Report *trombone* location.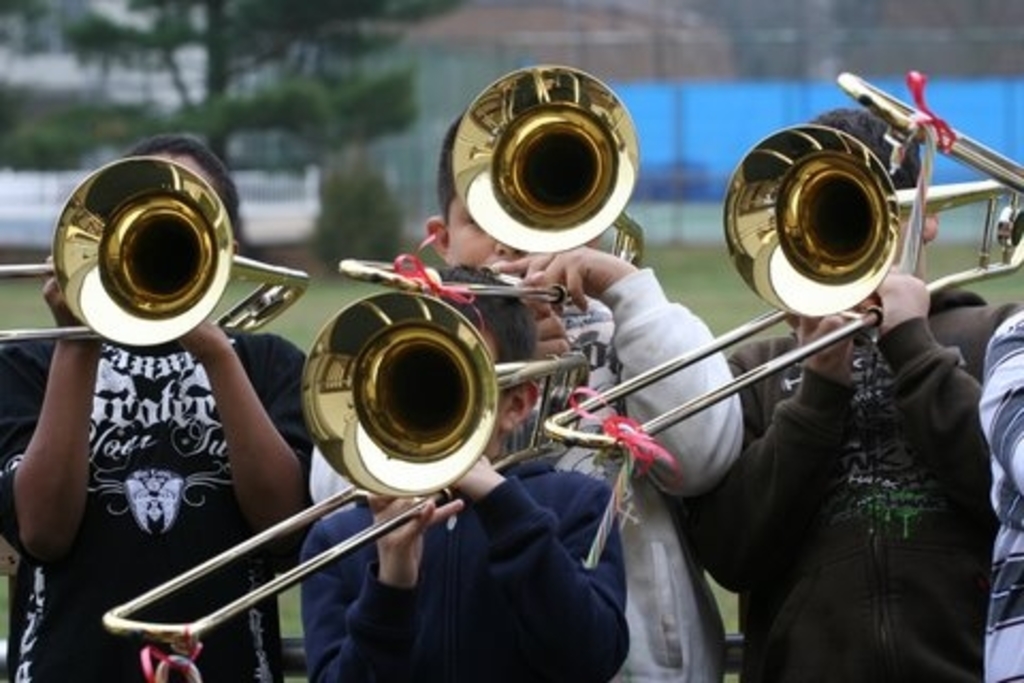
Report: BBox(0, 152, 311, 342).
